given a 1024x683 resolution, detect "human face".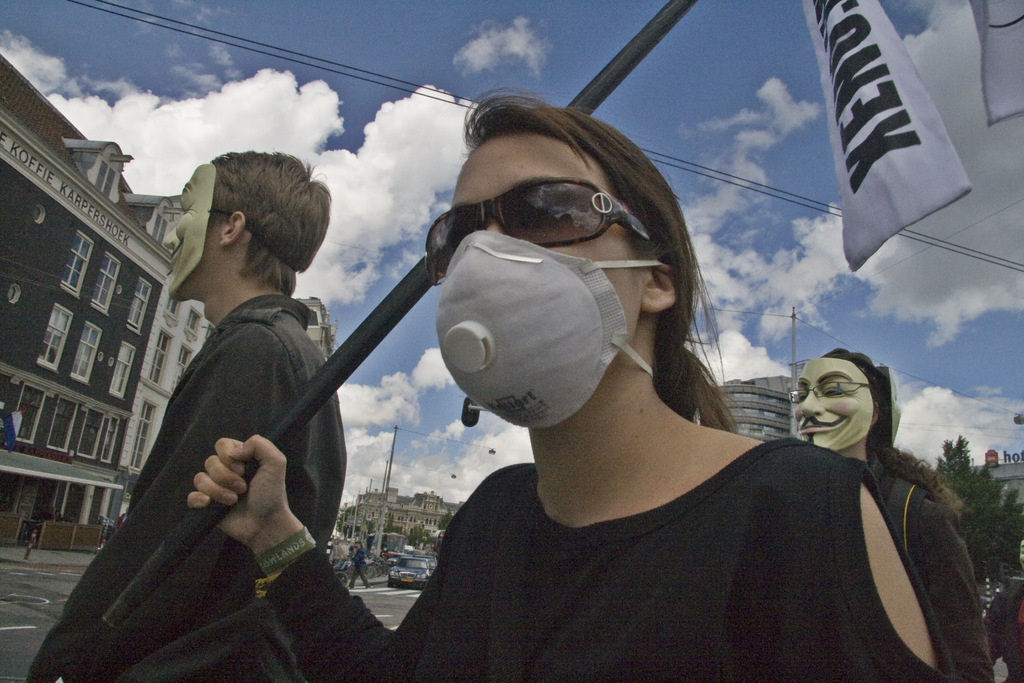
rect(444, 142, 649, 352).
